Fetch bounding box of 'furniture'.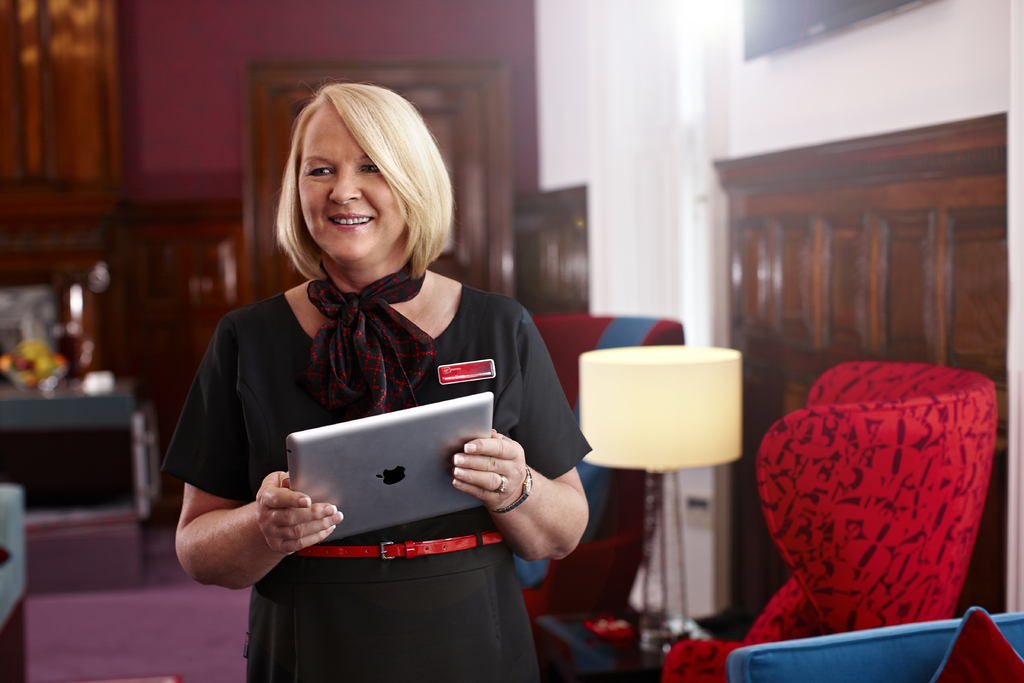
Bbox: (x1=659, y1=360, x2=1000, y2=682).
